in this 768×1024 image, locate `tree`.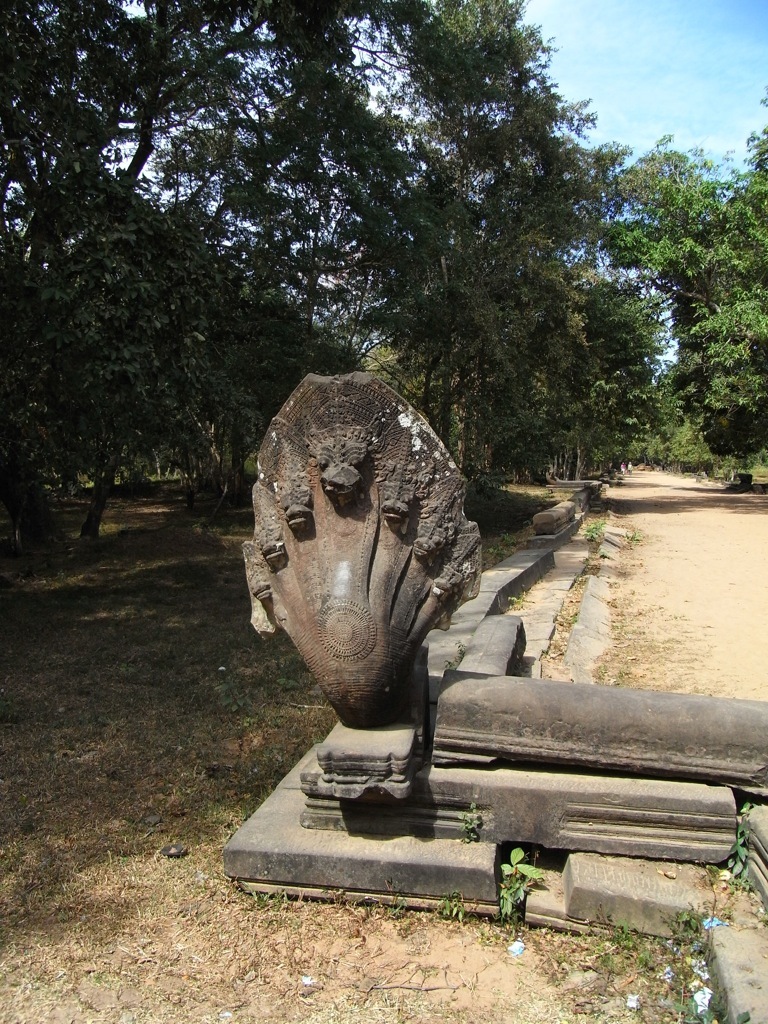
Bounding box: left=581, top=78, right=767, bottom=498.
